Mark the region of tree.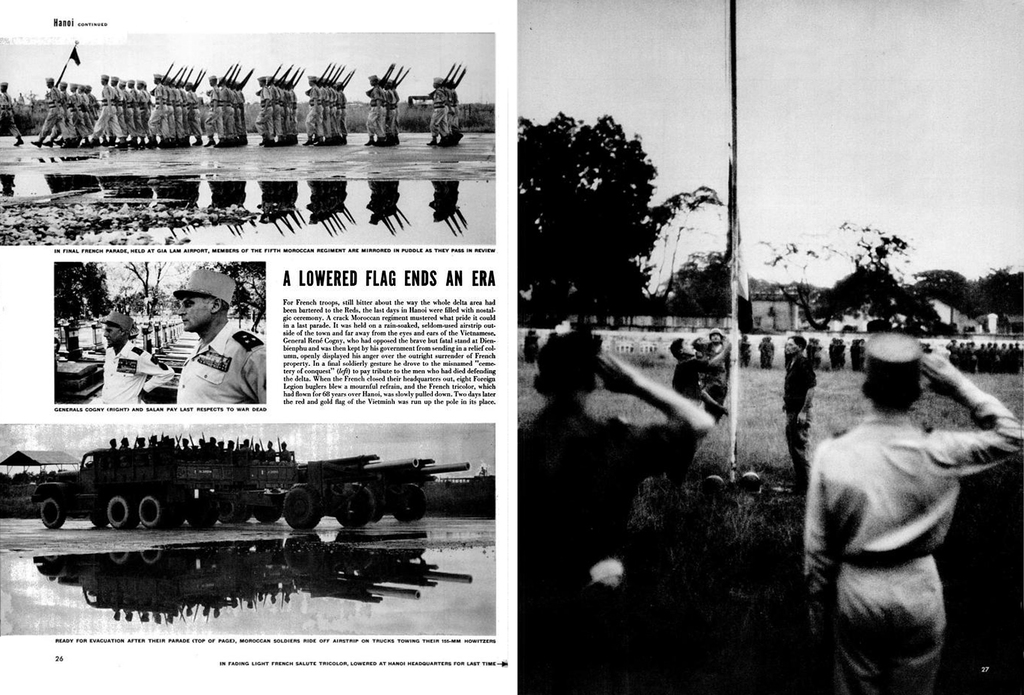
Region: 761 211 921 334.
